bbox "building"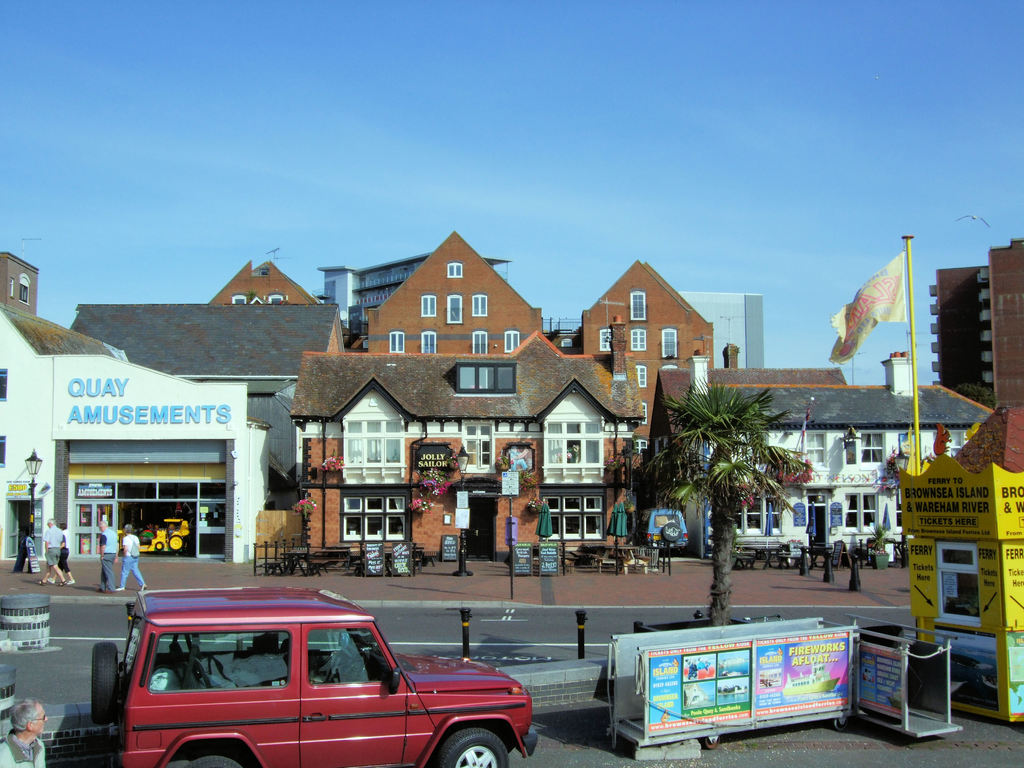
<box>365,229,550,351</box>
